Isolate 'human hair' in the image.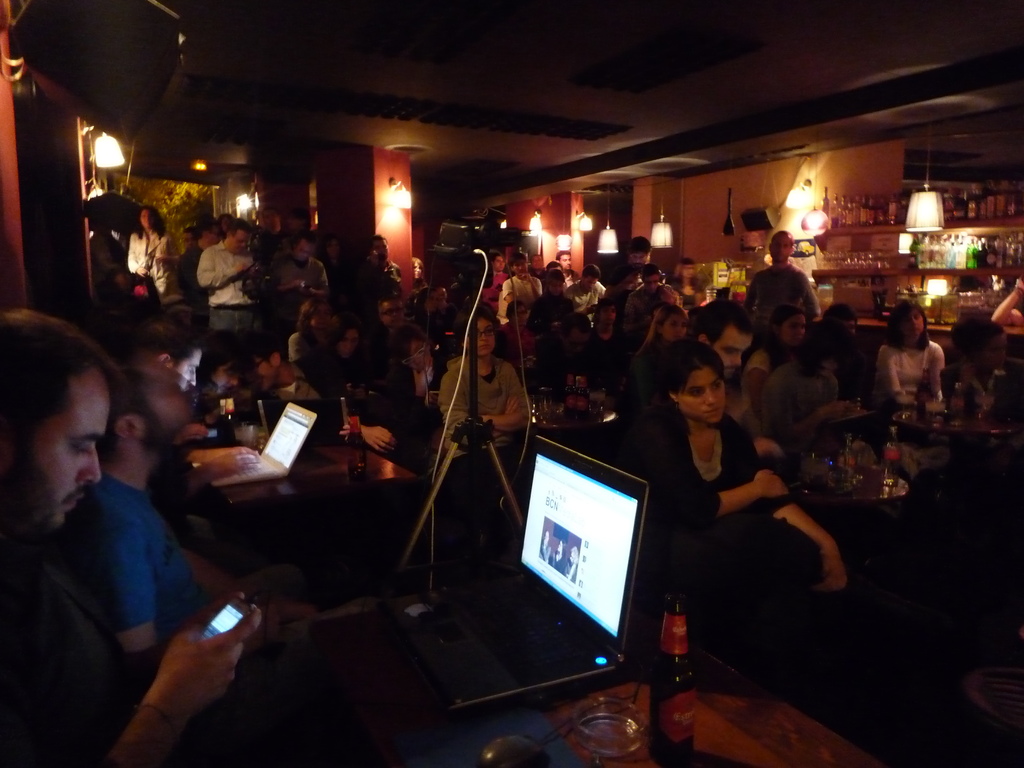
Isolated region: pyautogui.locateOnScreen(644, 265, 664, 280).
